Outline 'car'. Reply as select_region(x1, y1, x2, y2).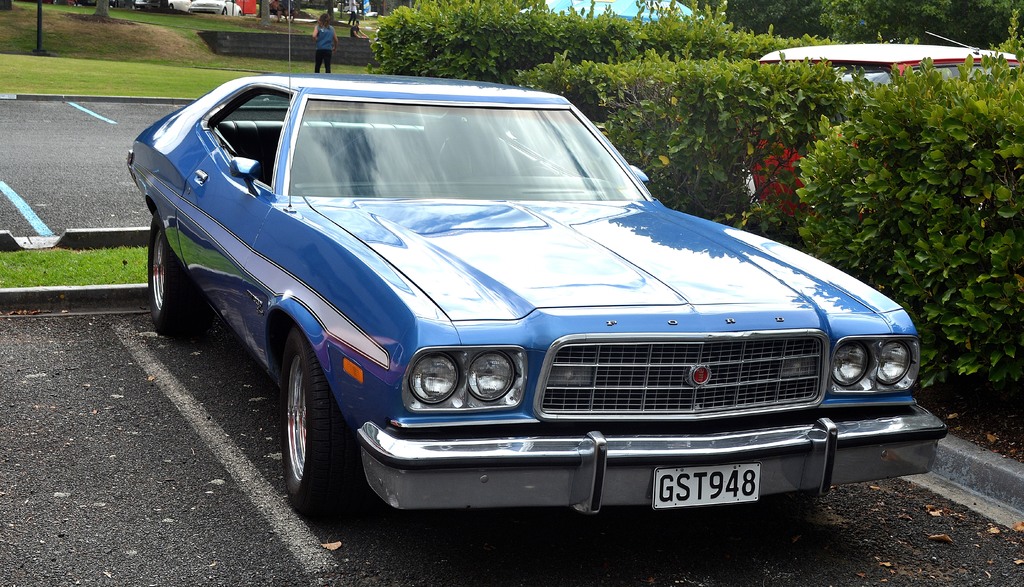
select_region(124, 0, 949, 527).
